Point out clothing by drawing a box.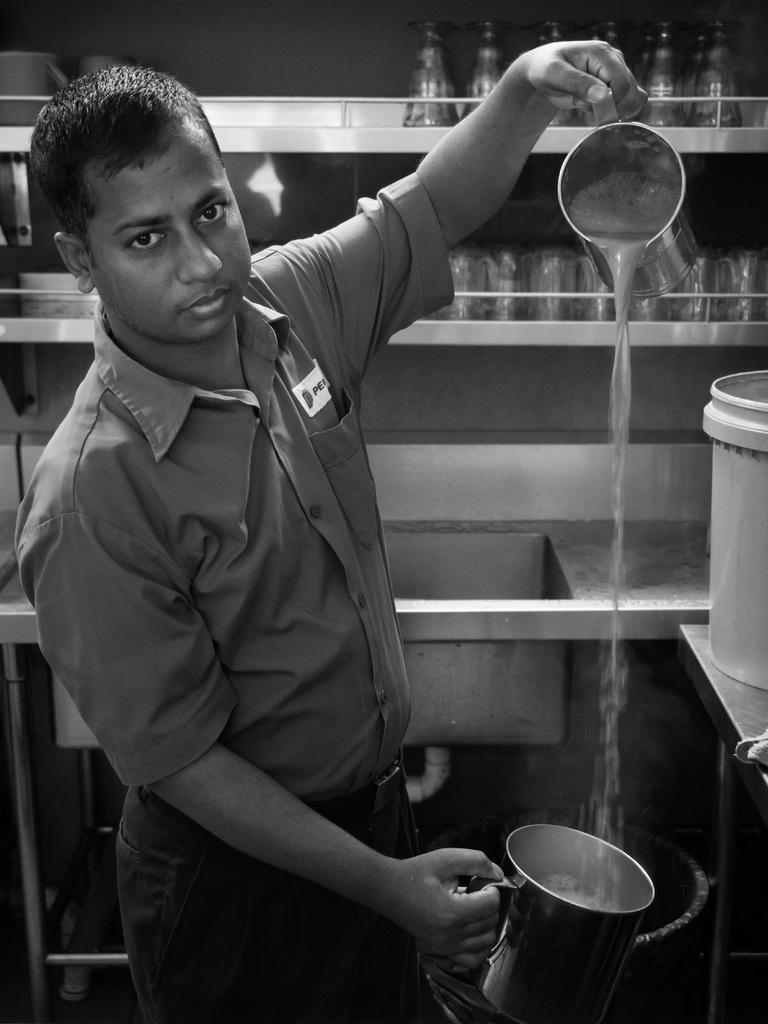
(left=22, top=187, right=493, bottom=951).
